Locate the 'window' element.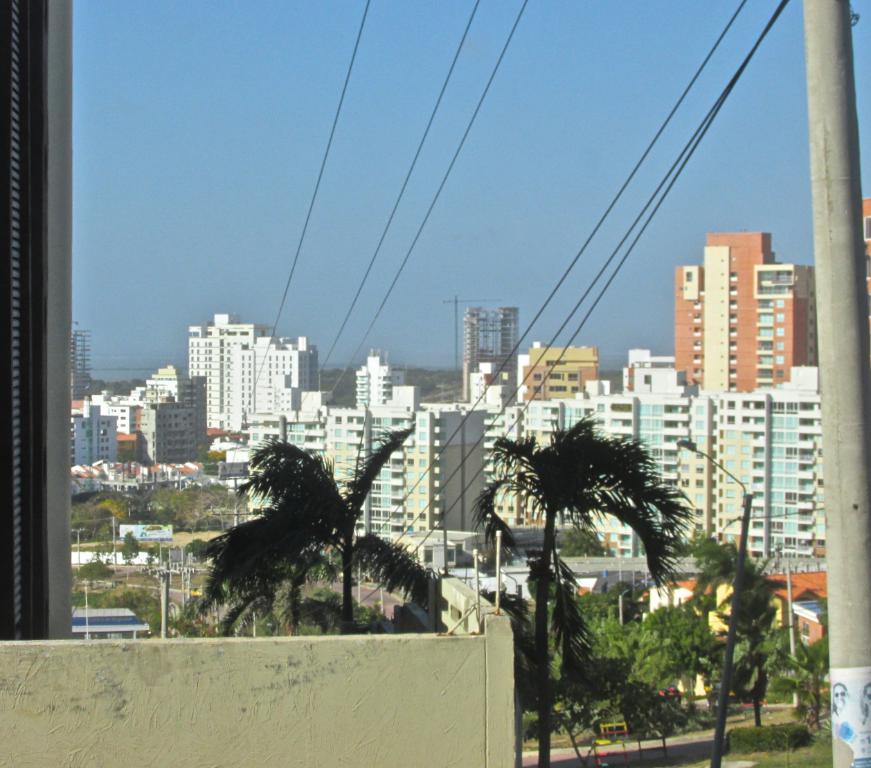
Element bbox: {"x1": 723, "y1": 267, "x2": 739, "y2": 285}.
